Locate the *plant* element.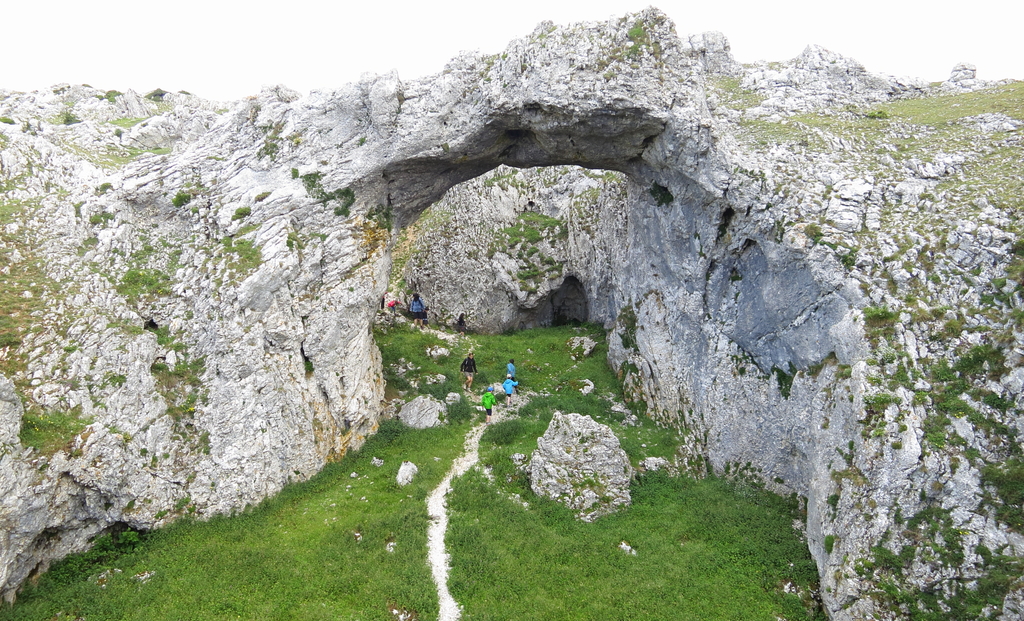
Element bbox: [x1=62, y1=343, x2=74, y2=355].
